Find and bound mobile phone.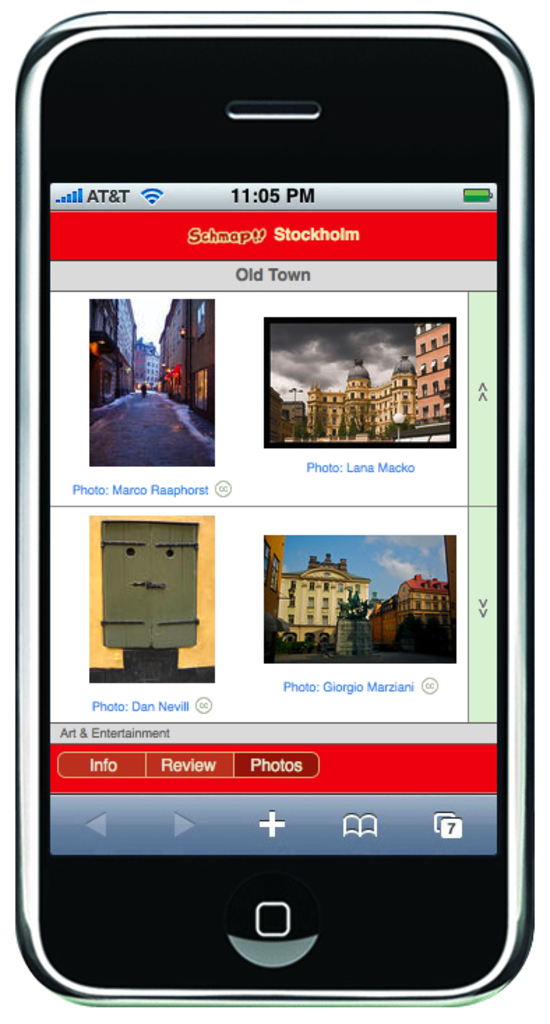
Bound: detection(0, 74, 549, 1023).
